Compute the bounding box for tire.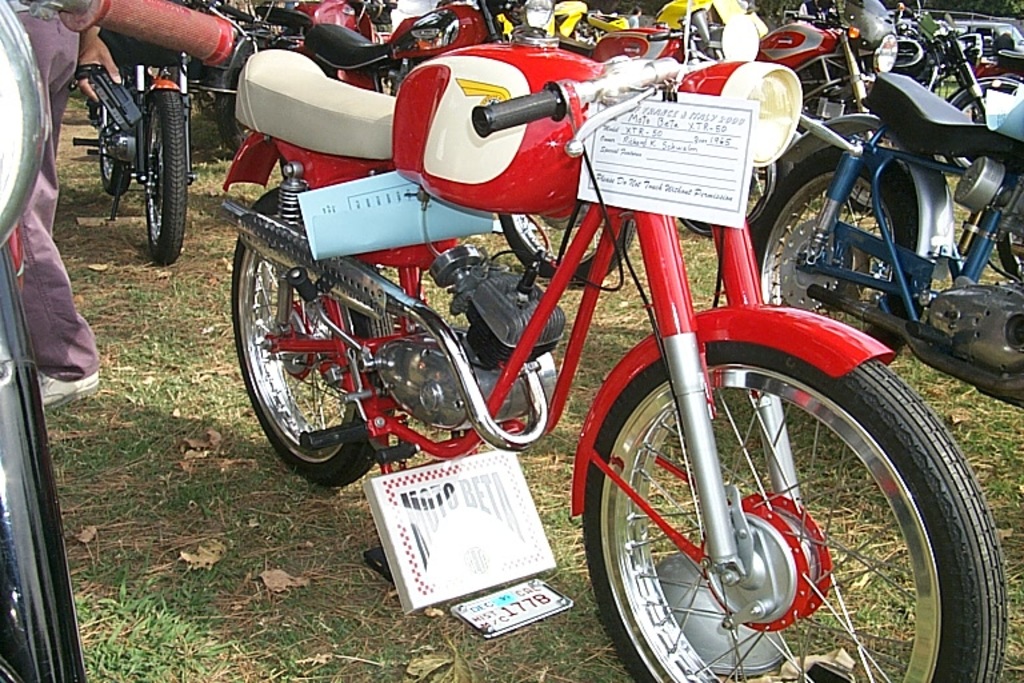
BBox(945, 69, 1023, 177).
